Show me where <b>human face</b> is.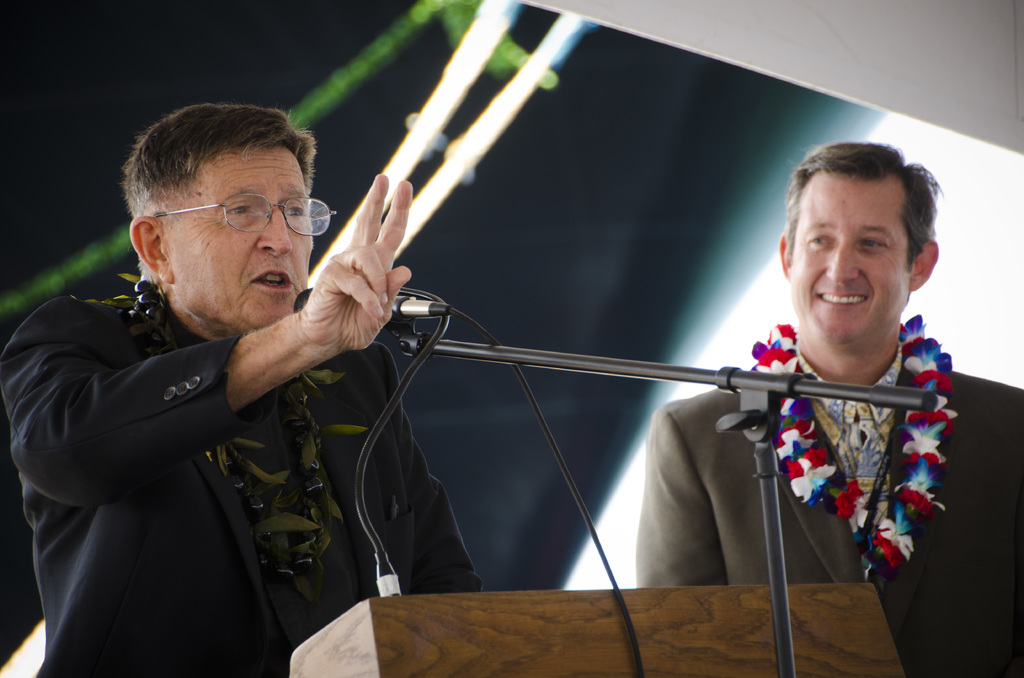
<b>human face</b> is at [left=161, top=152, right=314, bottom=326].
